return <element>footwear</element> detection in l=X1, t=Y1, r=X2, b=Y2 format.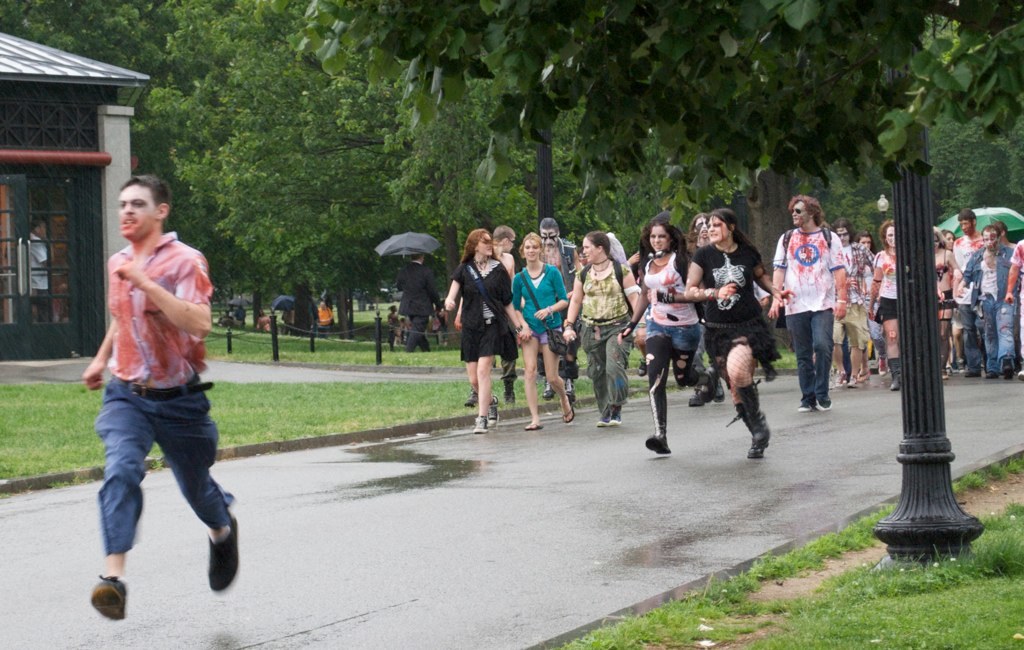
l=473, t=414, r=489, b=431.
